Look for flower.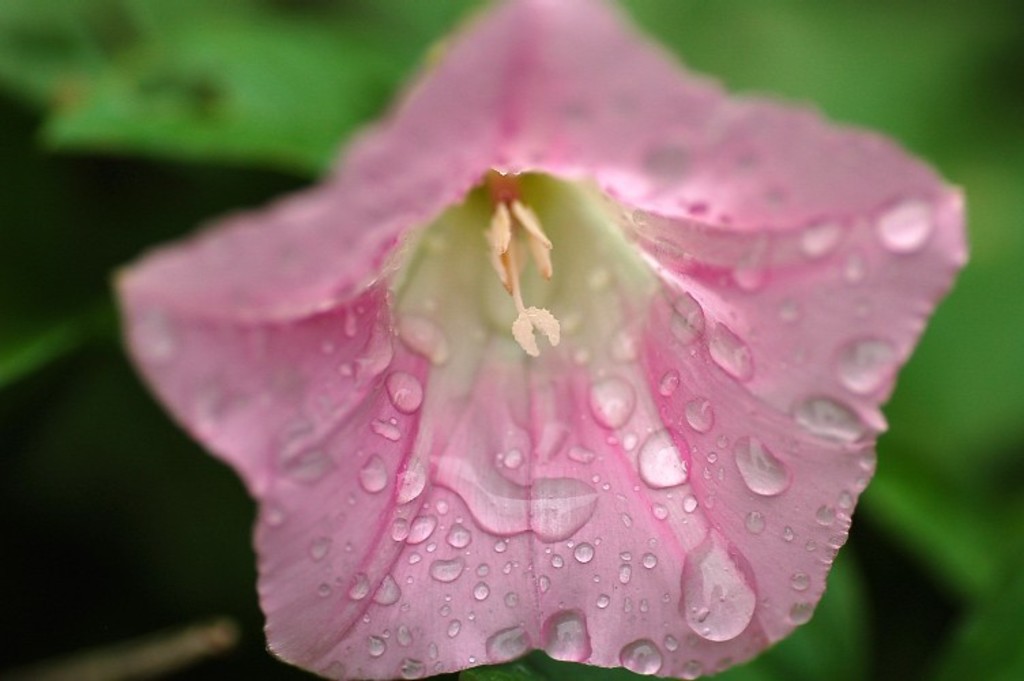
Found: left=95, top=46, right=959, bottom=625.
